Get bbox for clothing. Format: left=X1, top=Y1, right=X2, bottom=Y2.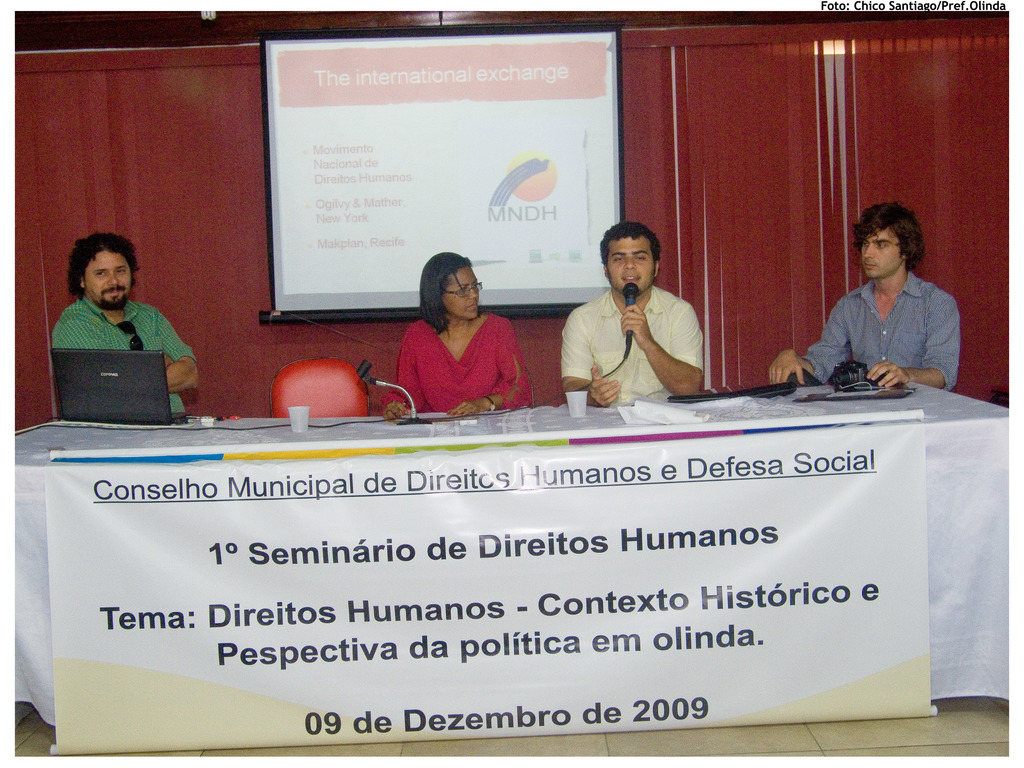
left=51, top=294, right=197, bottom=416.
